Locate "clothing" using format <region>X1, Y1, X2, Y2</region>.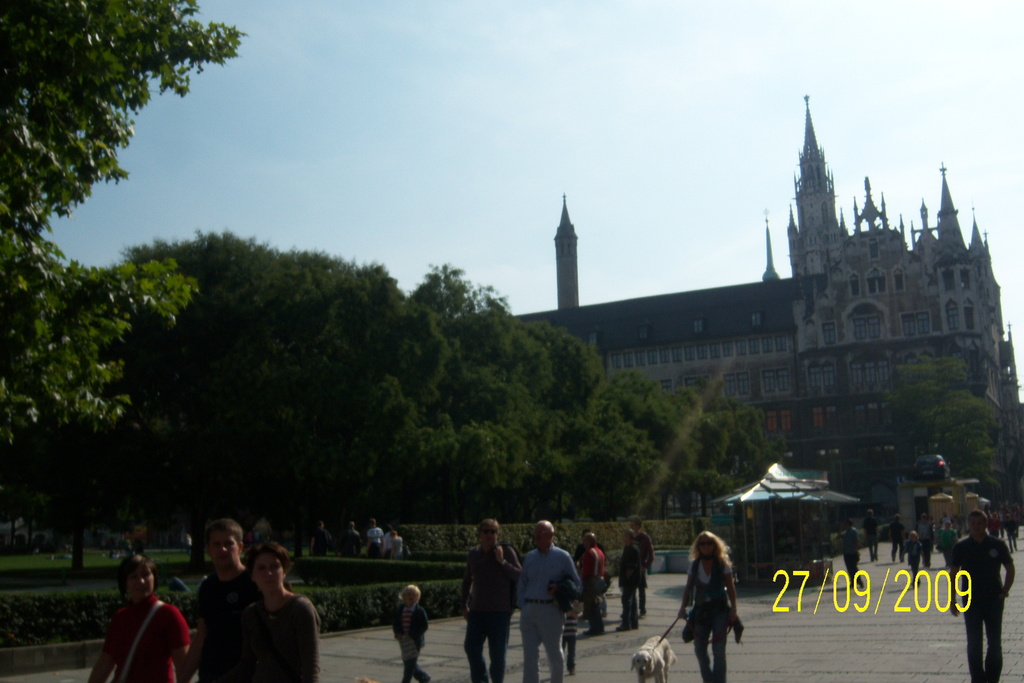
<region>314, 529, 327, 554</region>.
